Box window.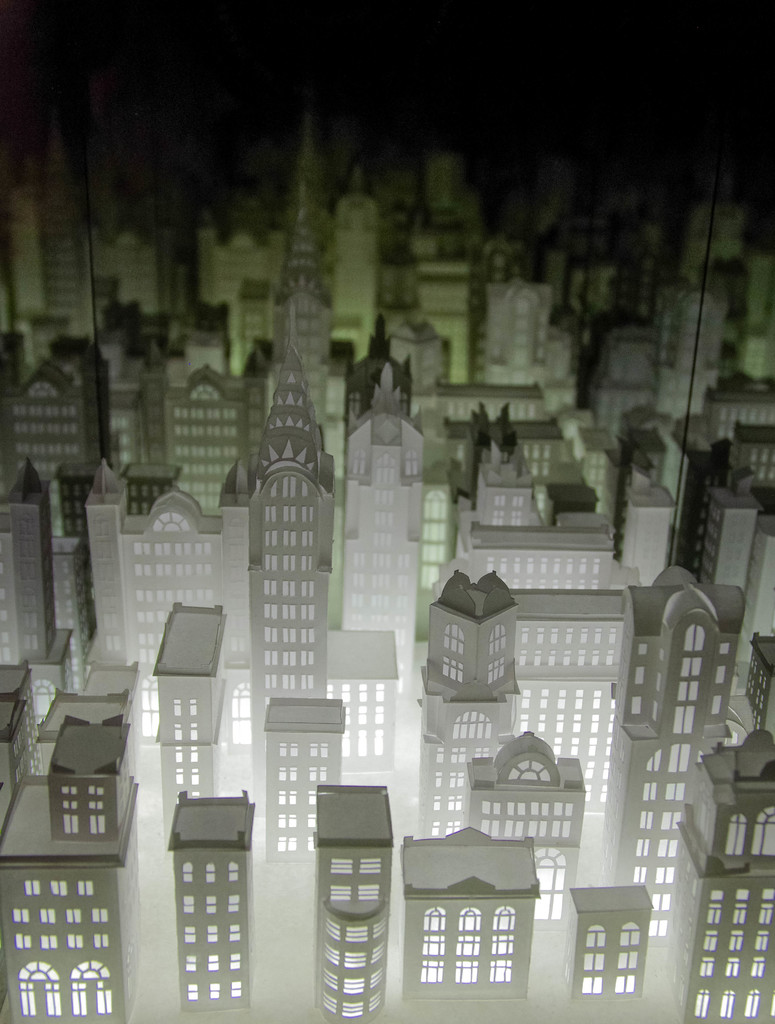
[x1=519, y1=648, x2=529, y2=666].
